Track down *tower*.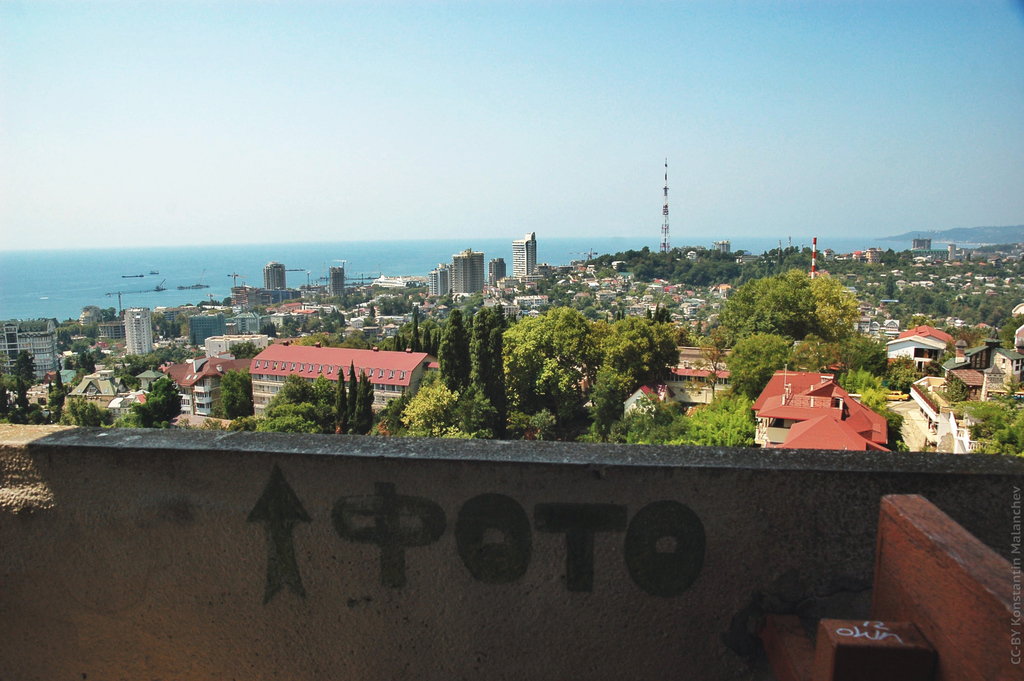
Tracked to [x1=263, y1=254, x2=295, y2=297].
